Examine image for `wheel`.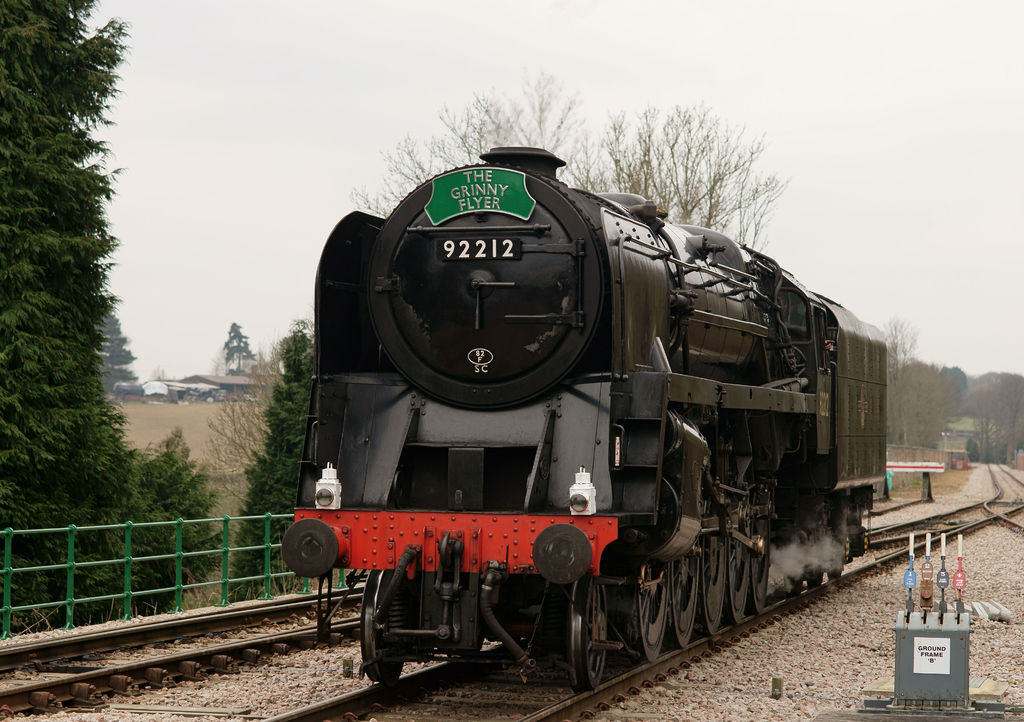
Examination result: [358,568,411,682].
